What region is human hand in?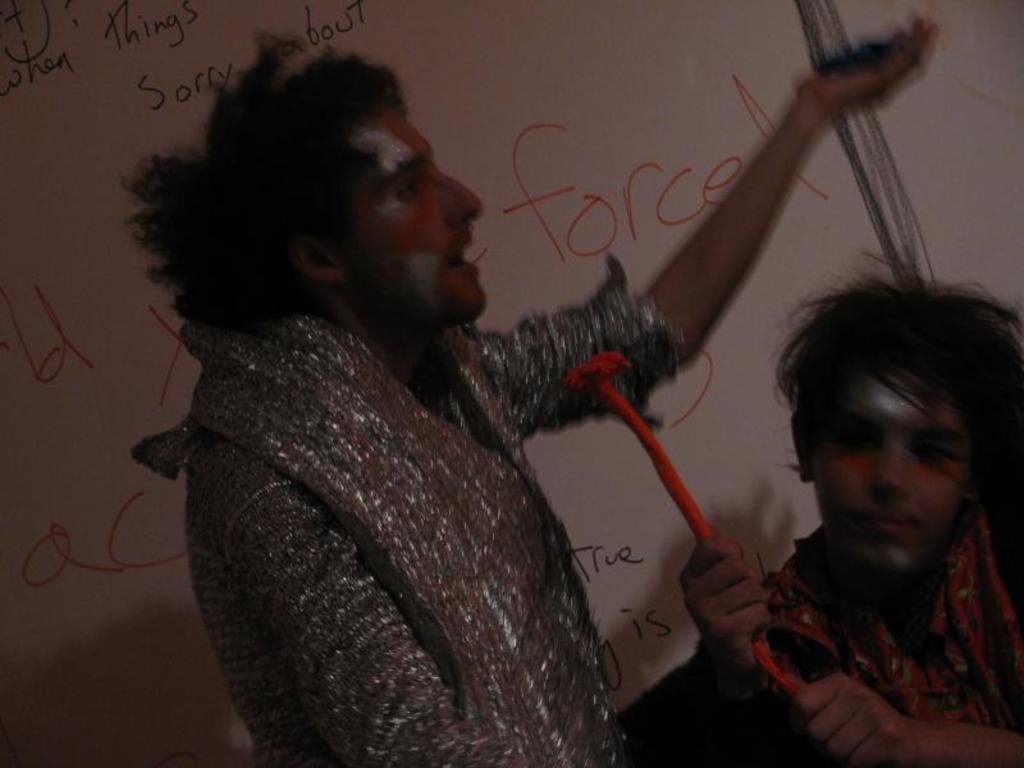
box=[797, 15, 938, 118].
